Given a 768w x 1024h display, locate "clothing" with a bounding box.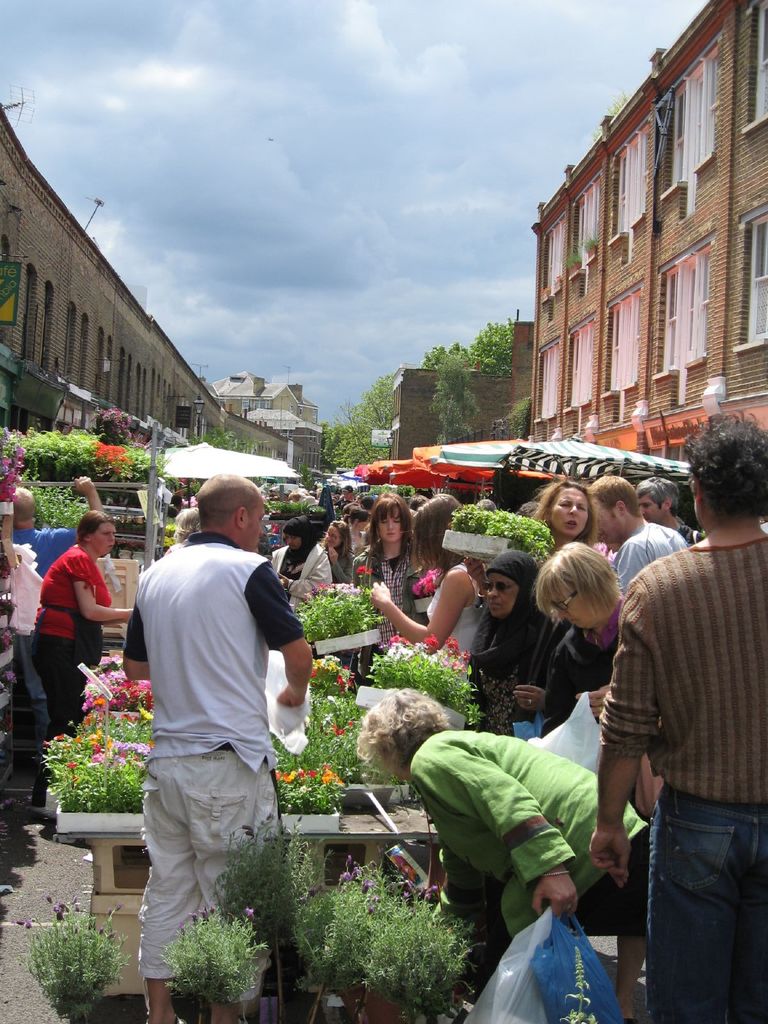
Located: Rect(349, 547, 415, 616).
